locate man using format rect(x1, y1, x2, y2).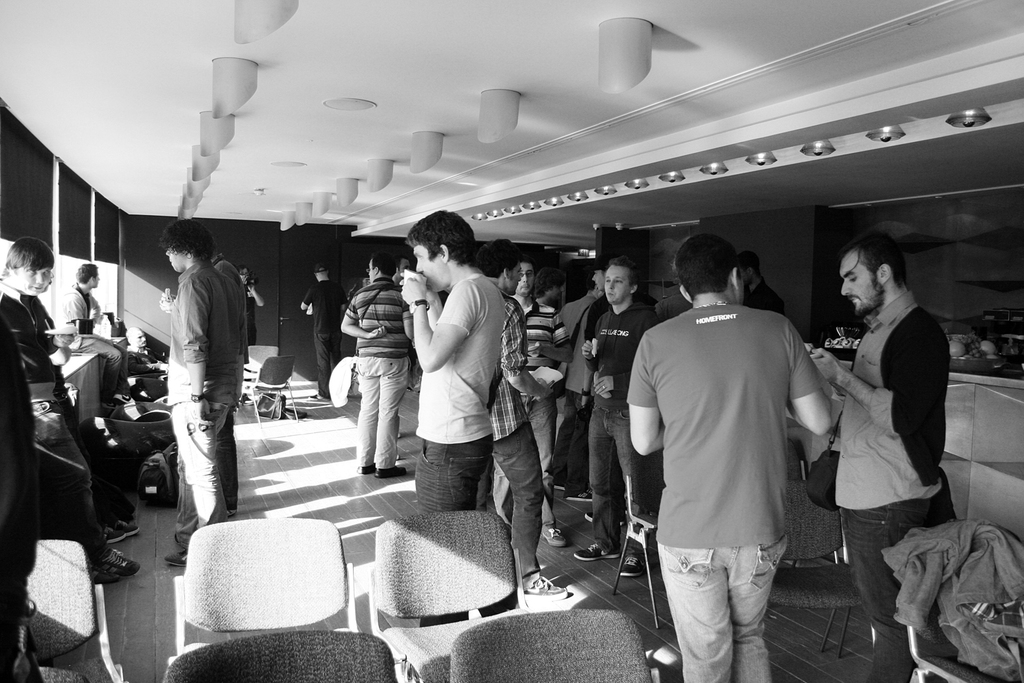
rect(741, 259, 784, 316).
